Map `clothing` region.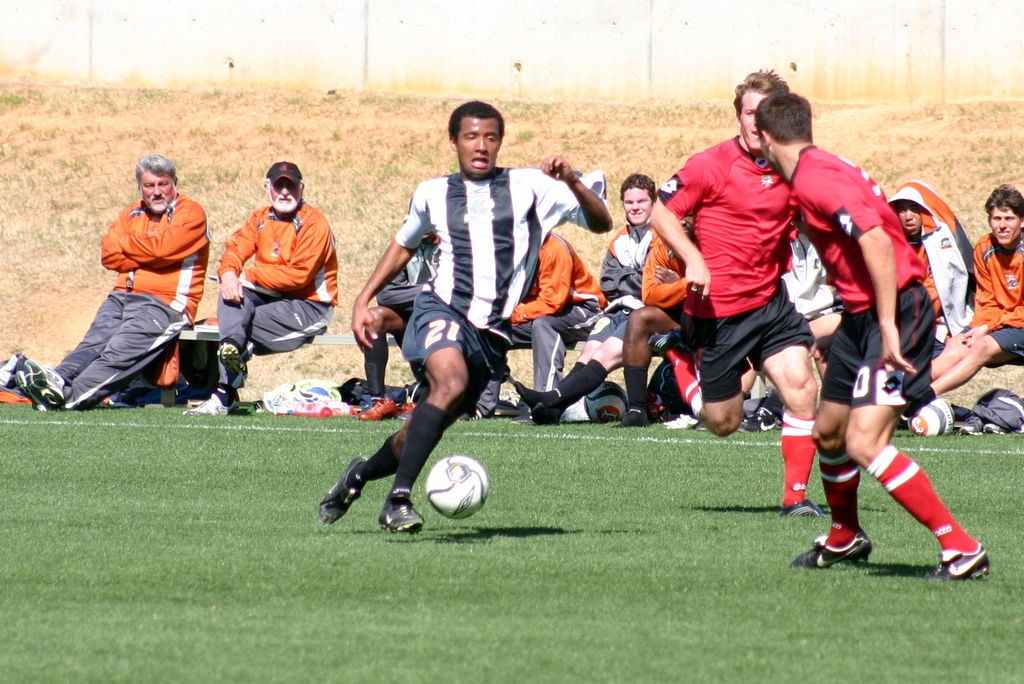
Mapped to {"left": 51, "top": 195, "right": 209, "bottom": 414}.
